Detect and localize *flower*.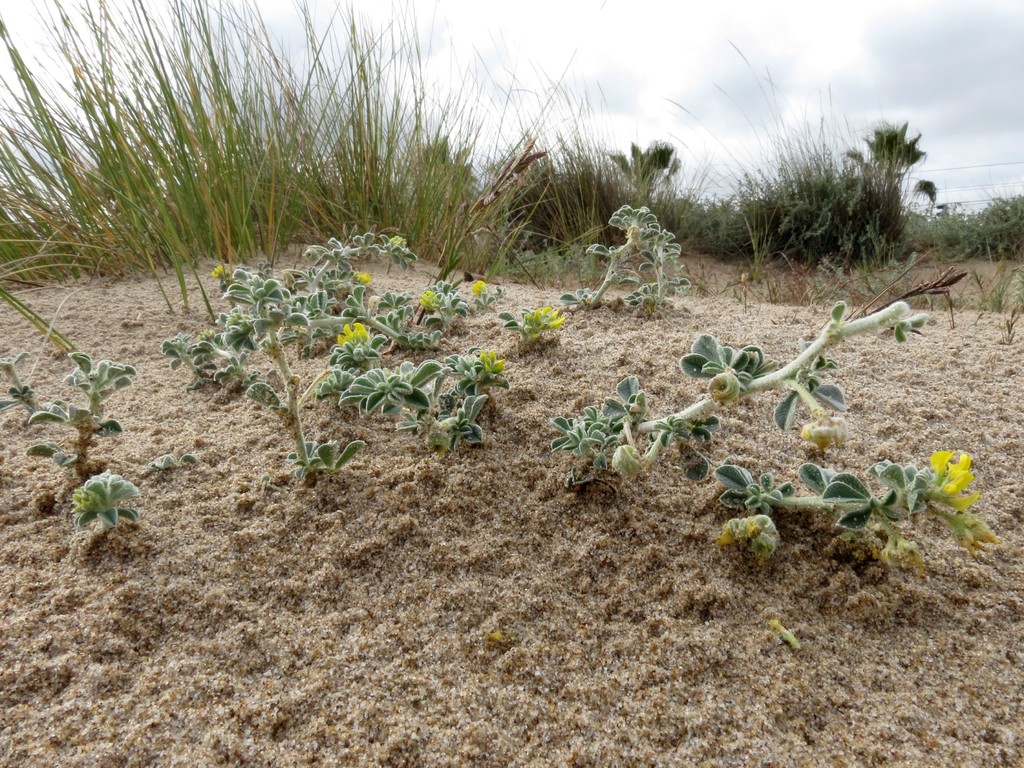
Localized at left=930, top=440, right=971, bottom=494.
